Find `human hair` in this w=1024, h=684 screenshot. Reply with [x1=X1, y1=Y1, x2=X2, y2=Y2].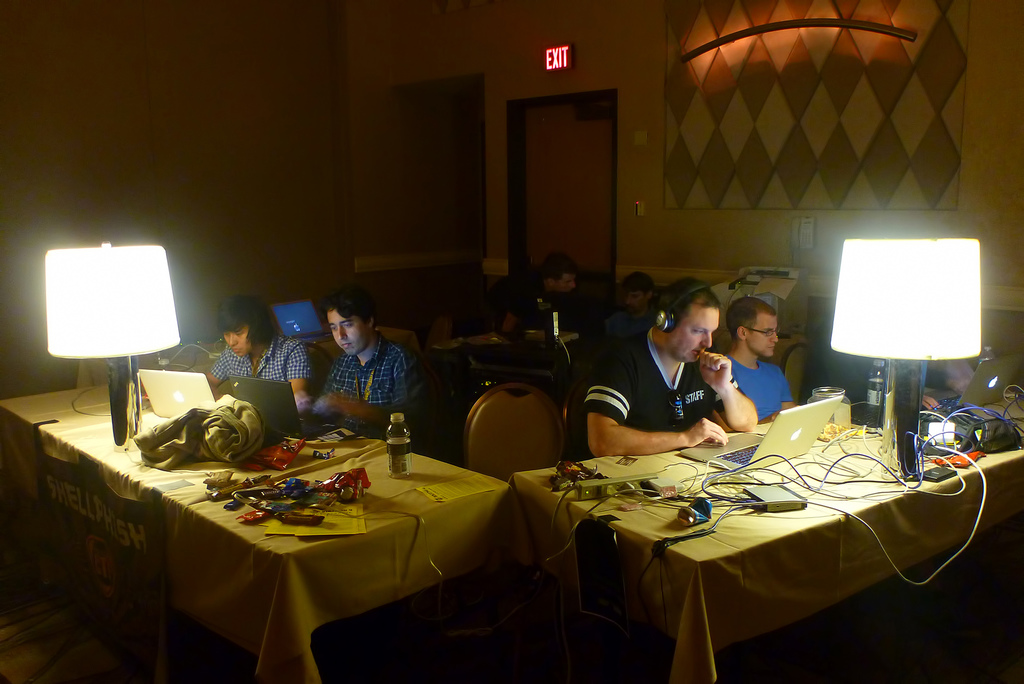
[x1=319, y1=287, x2=378, y2=330].
